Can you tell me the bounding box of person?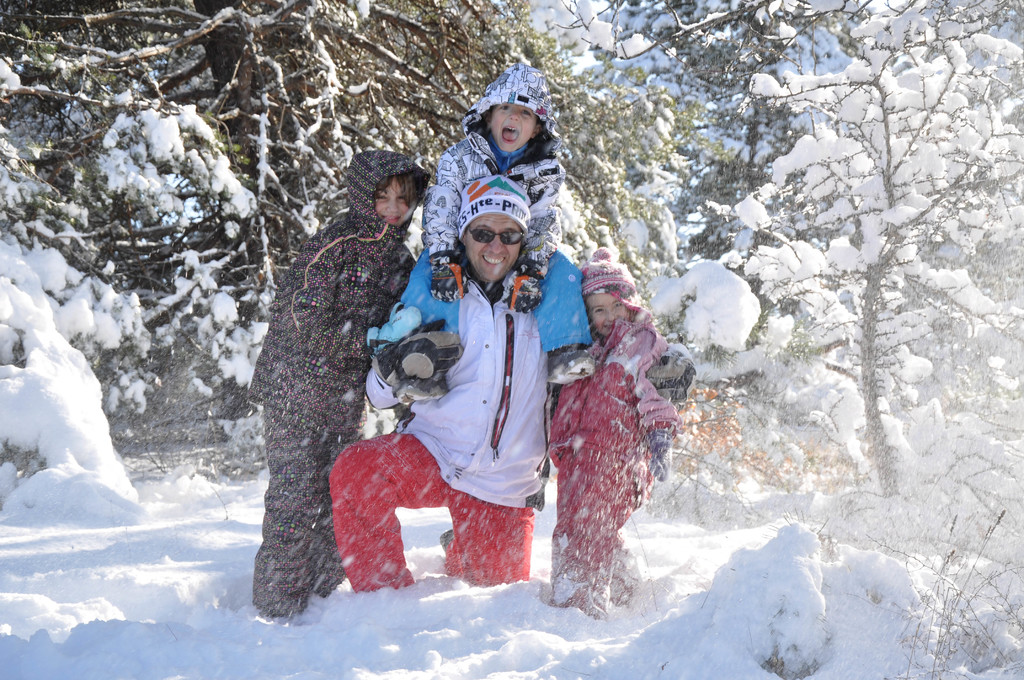
bbox=[328, 174, 696, 594].
